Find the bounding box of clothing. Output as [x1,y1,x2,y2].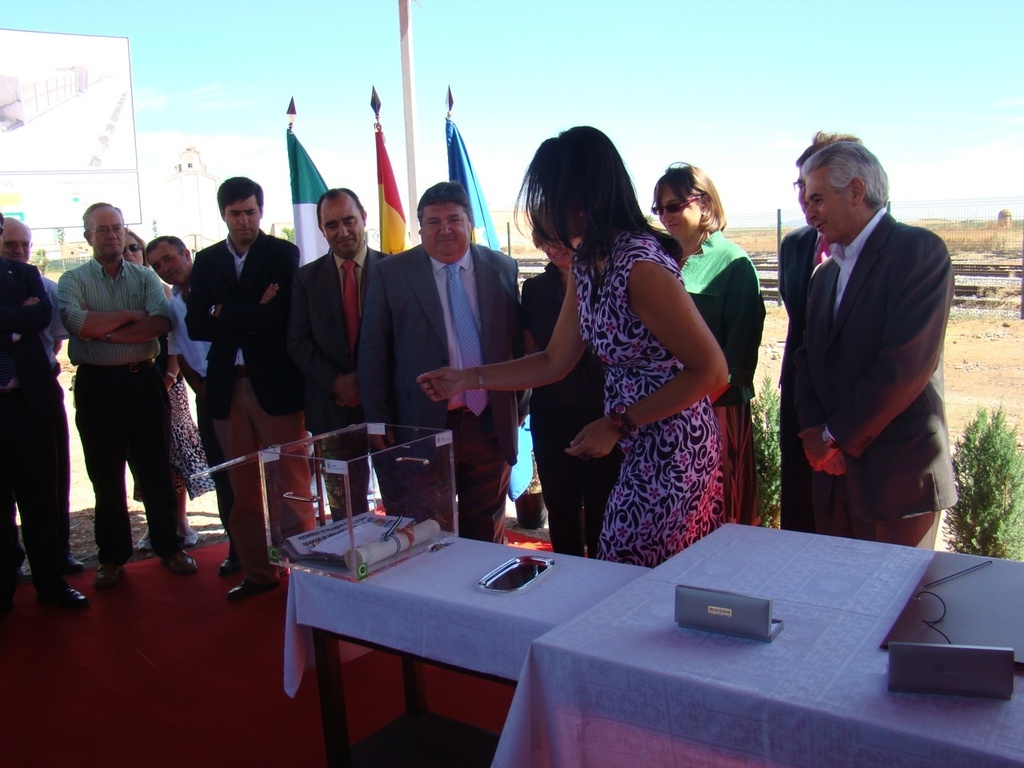
[783,200,958,556].
